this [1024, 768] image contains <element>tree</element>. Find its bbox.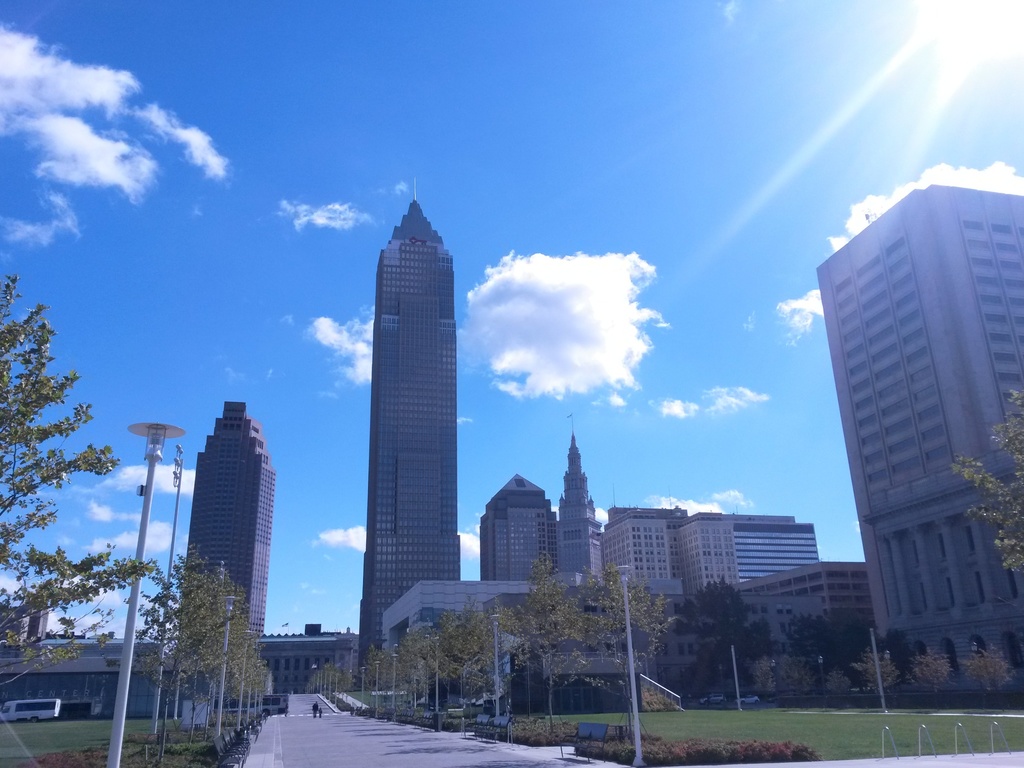
bbox=(492, 554, 603, 735).
